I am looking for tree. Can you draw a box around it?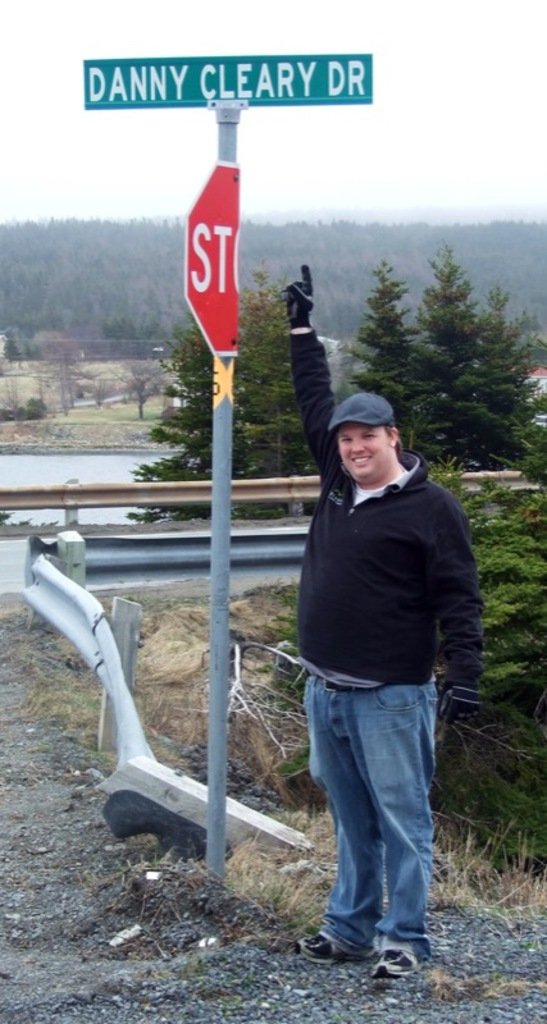
Sure, the bounding box is rect(343, 243, 546, 475).
